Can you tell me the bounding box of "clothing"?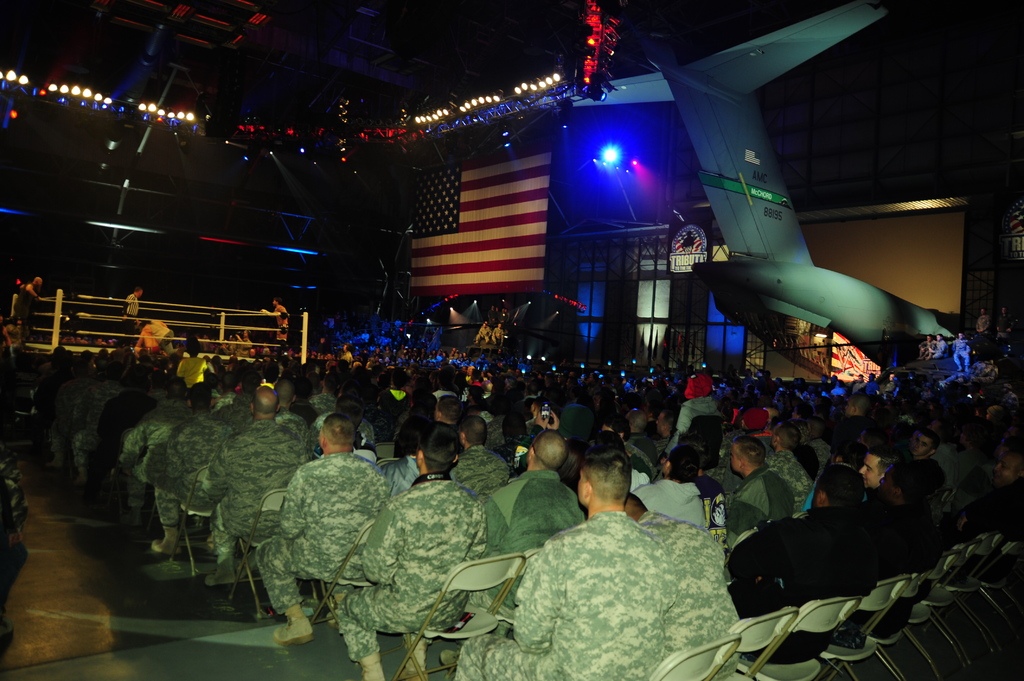
region(953, 339, 972, 366).
